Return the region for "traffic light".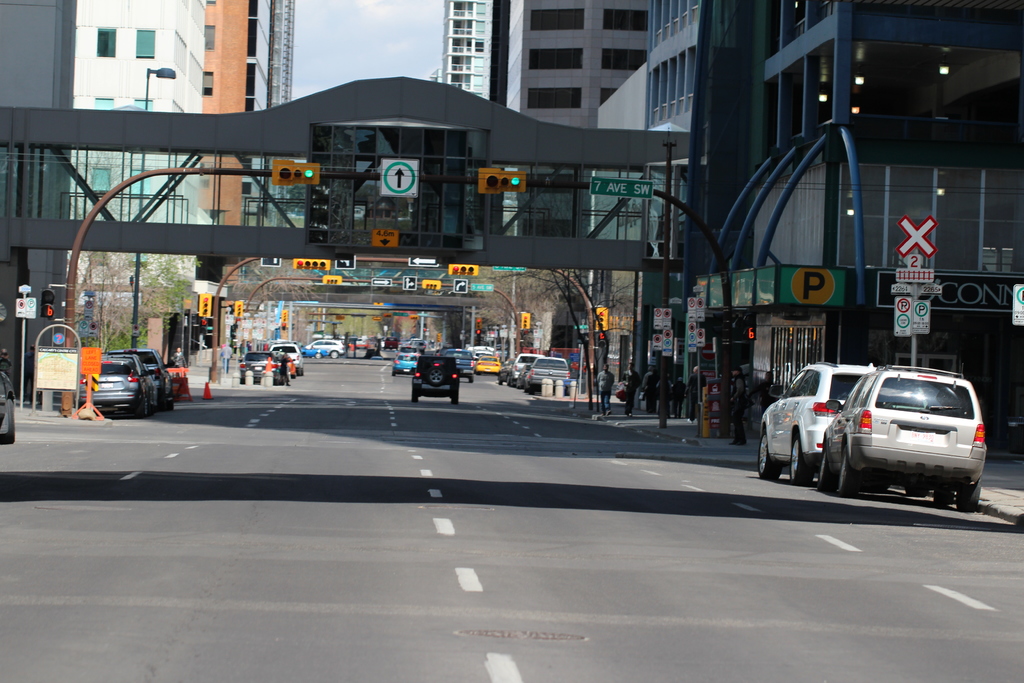
bbox=[479, 167, 526, 192].
